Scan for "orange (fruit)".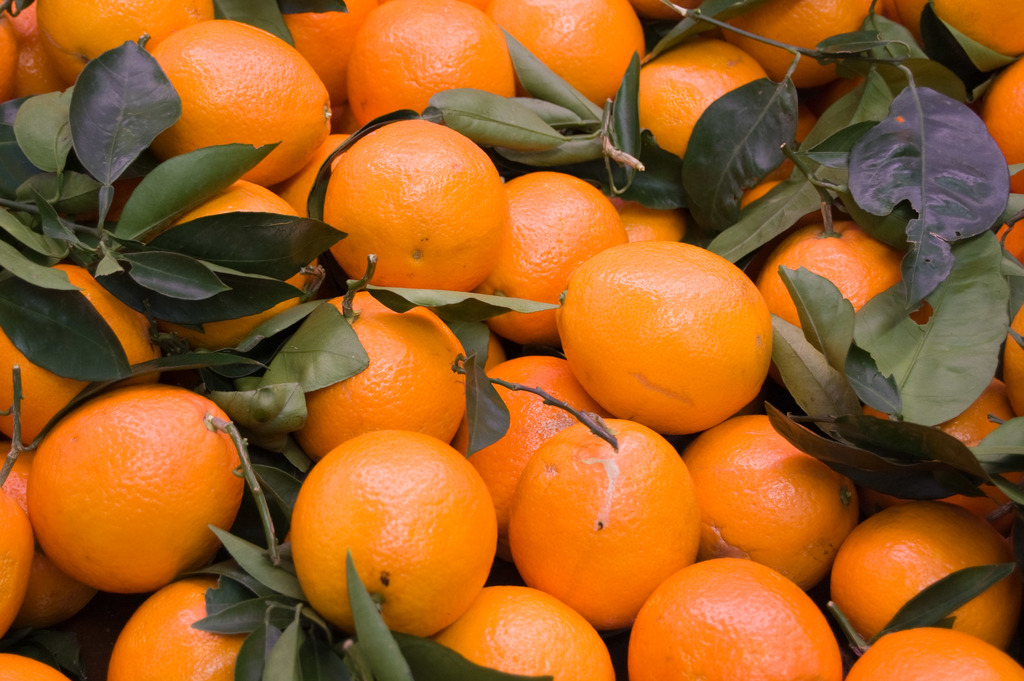
Scan result: (x1=994, y1=52, x2=1023, y2=196).
